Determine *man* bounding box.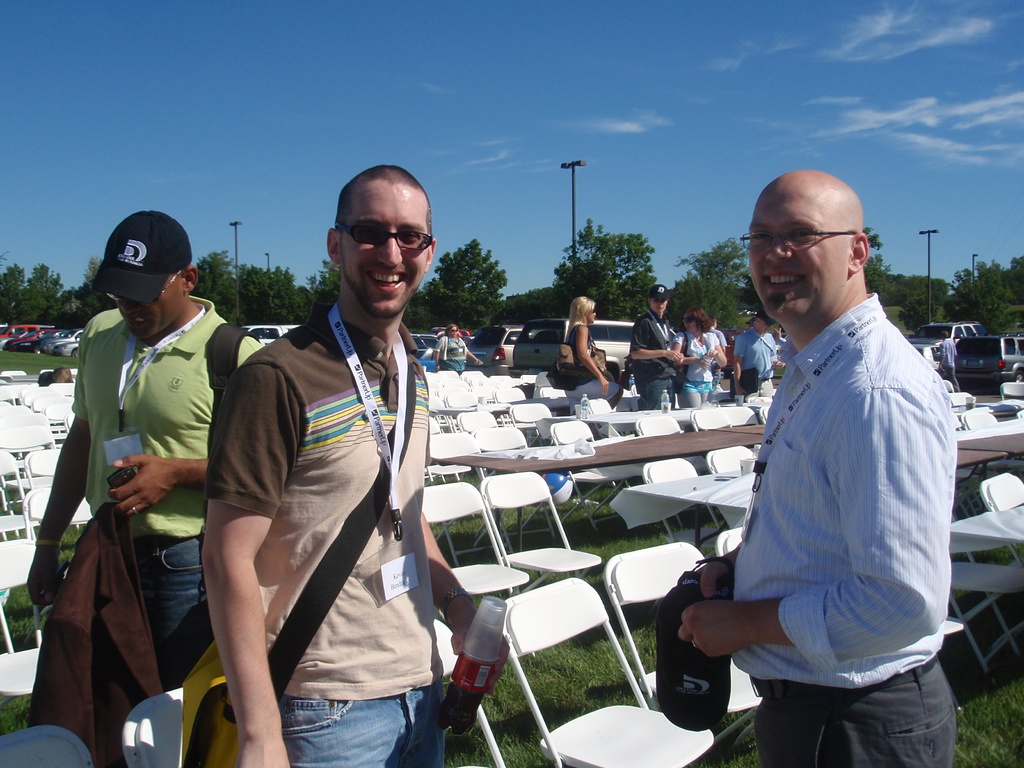
Determined: 202, 166, 508, 767.
